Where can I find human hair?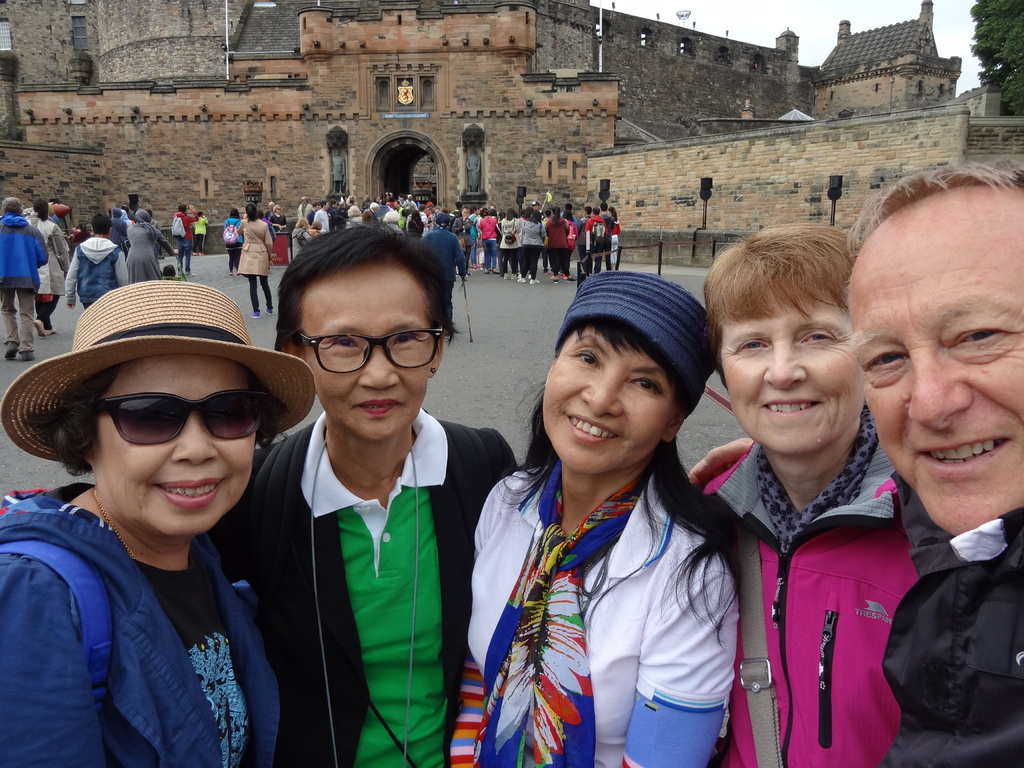
You can find it at 33 199 51 223.
